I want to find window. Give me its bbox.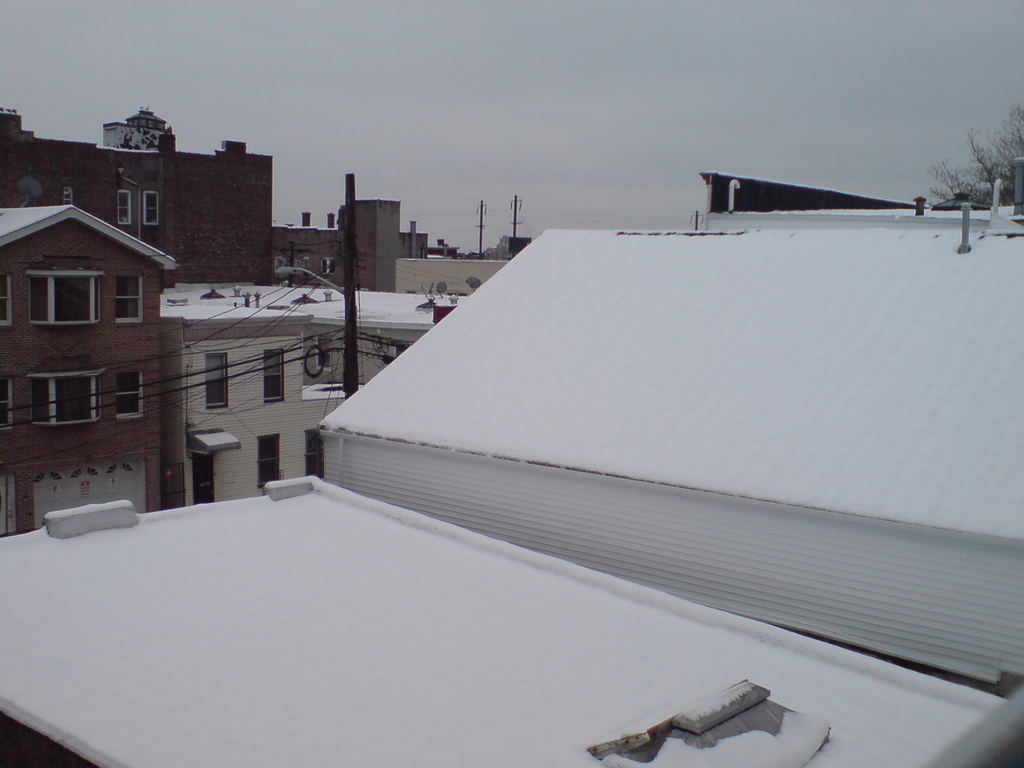
x1=0 y1=376 x2=15 y2=429.
